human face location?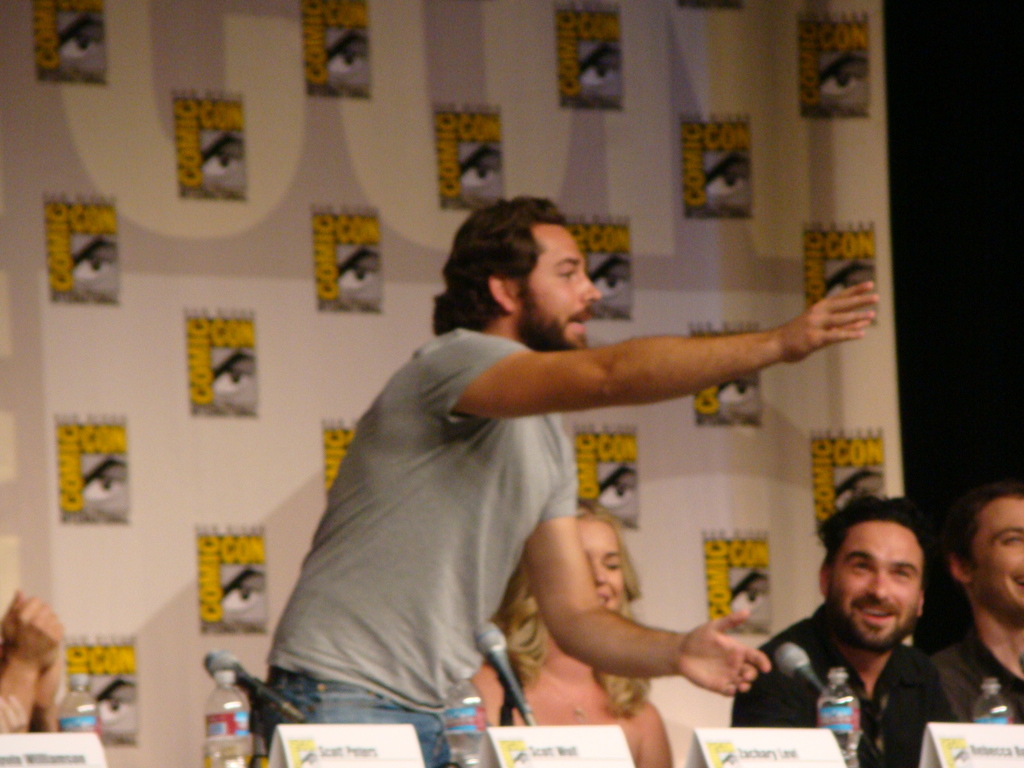
975, 500, 1023, 617
